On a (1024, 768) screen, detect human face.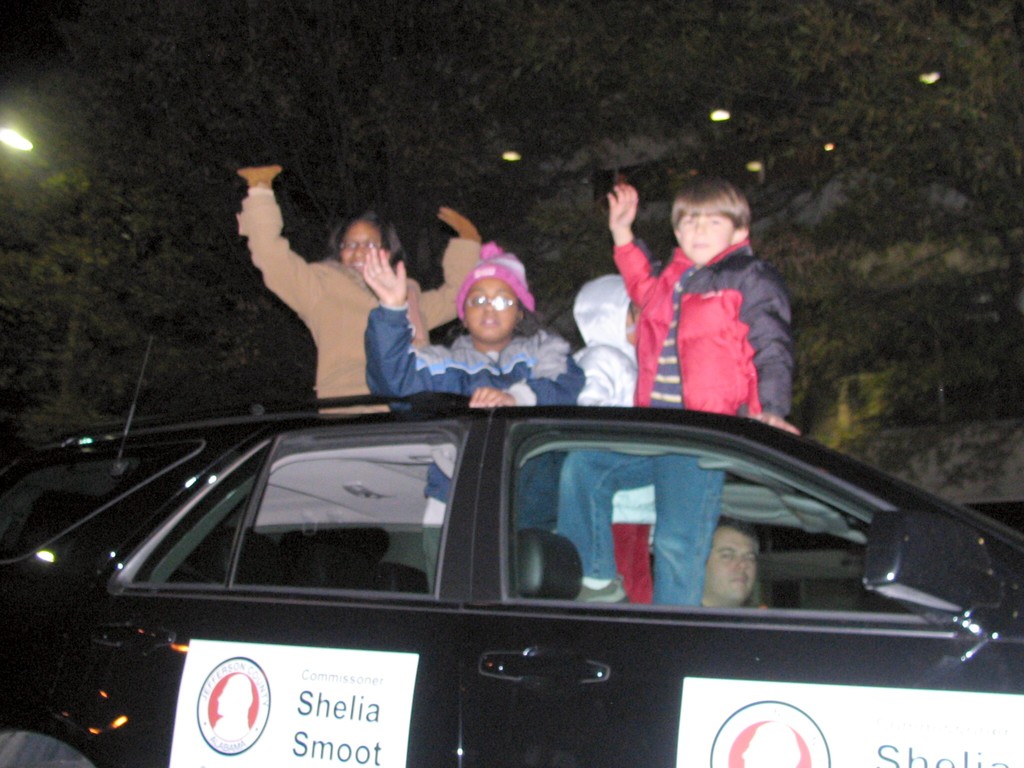
(341, 220, 383, 273).
